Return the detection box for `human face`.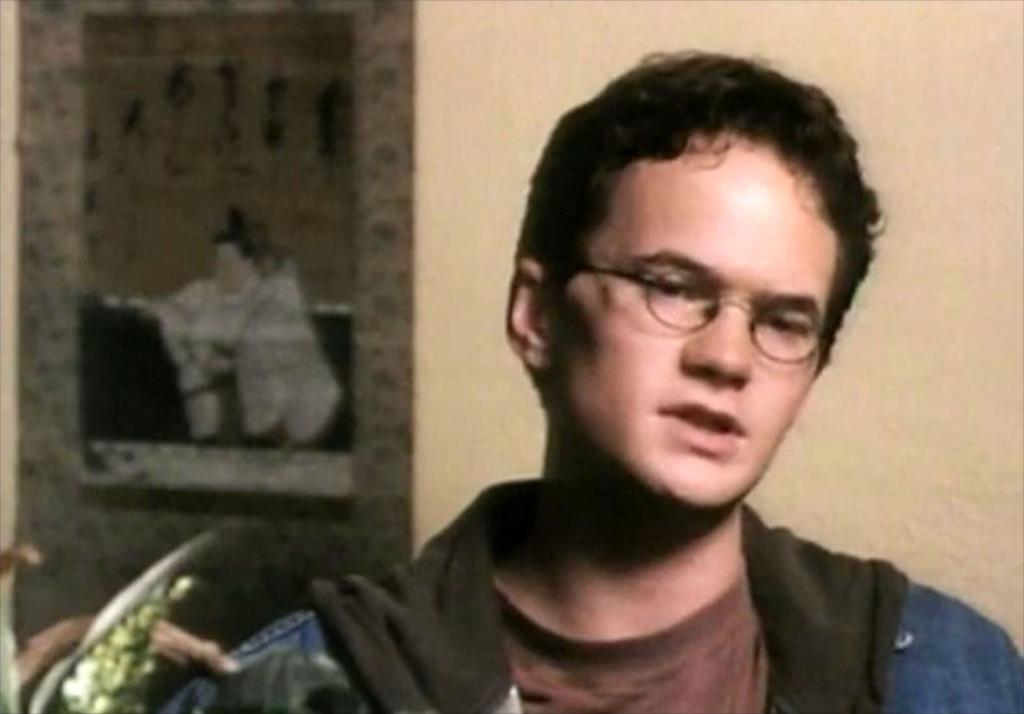
bbox=[543, 139, 845, 507].
